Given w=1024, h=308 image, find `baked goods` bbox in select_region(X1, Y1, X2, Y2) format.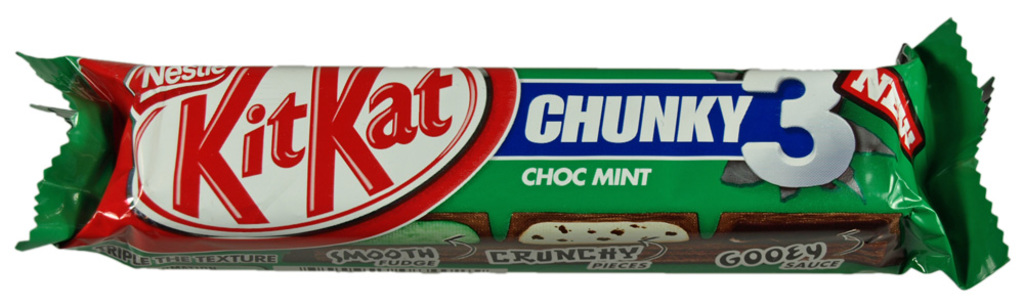
select_region(298, 213, 493, 270).
